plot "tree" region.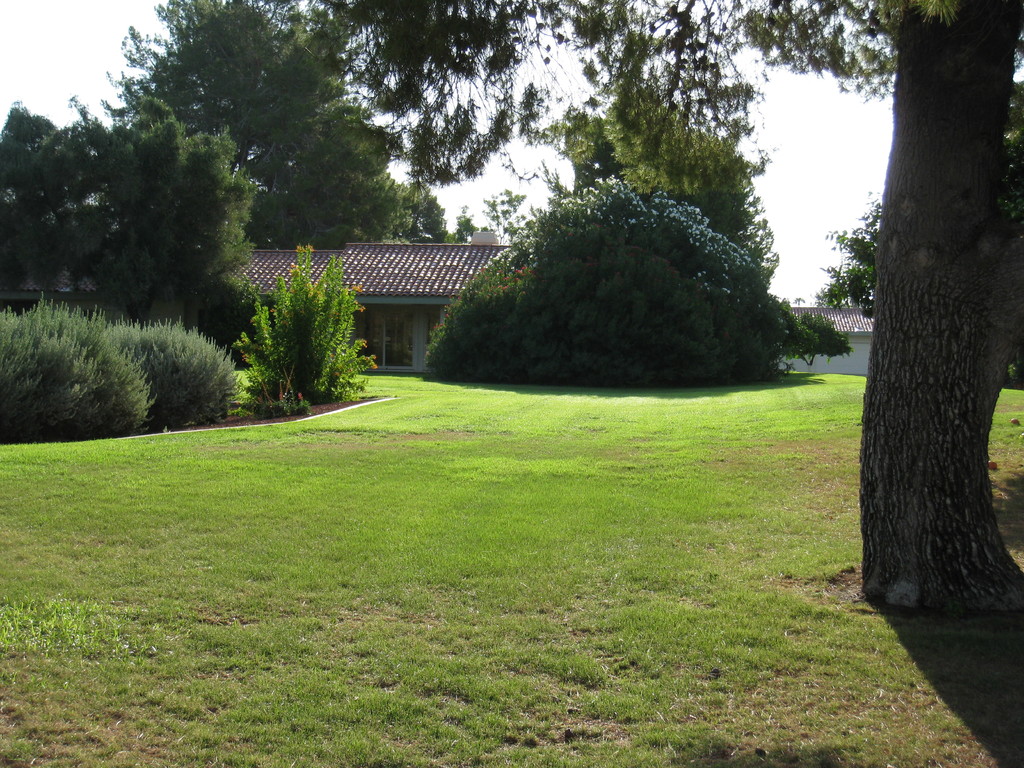
Plotted at 312/0/541/203.
